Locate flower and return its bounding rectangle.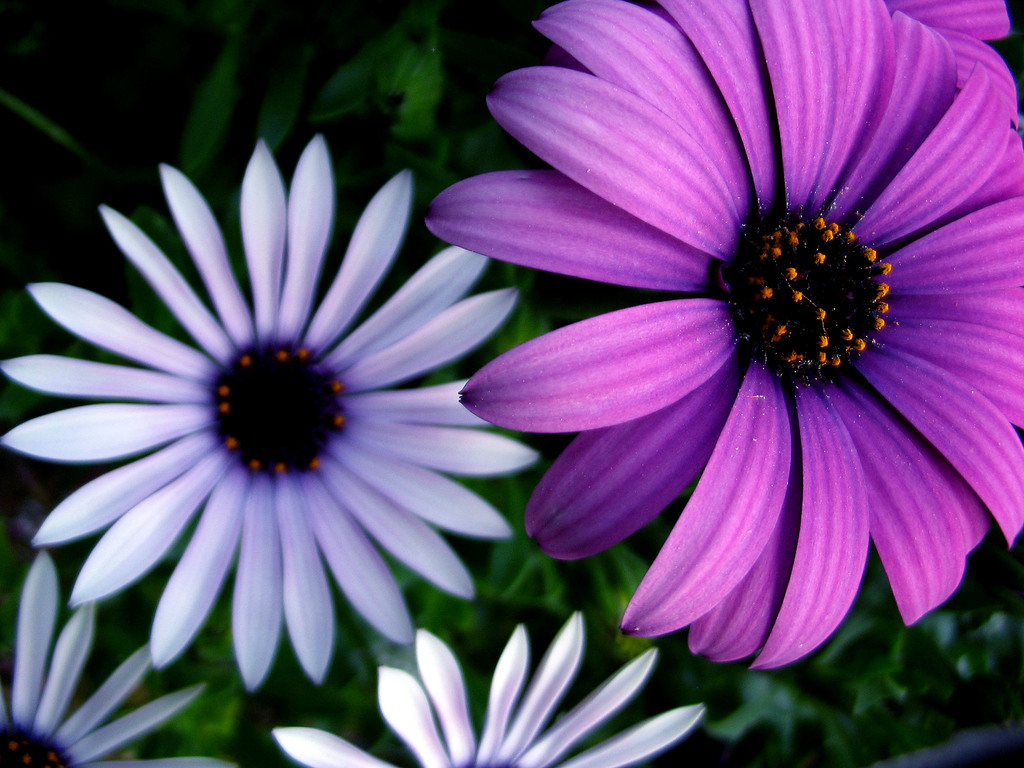
l=259, t=610, r=703, b=767.
